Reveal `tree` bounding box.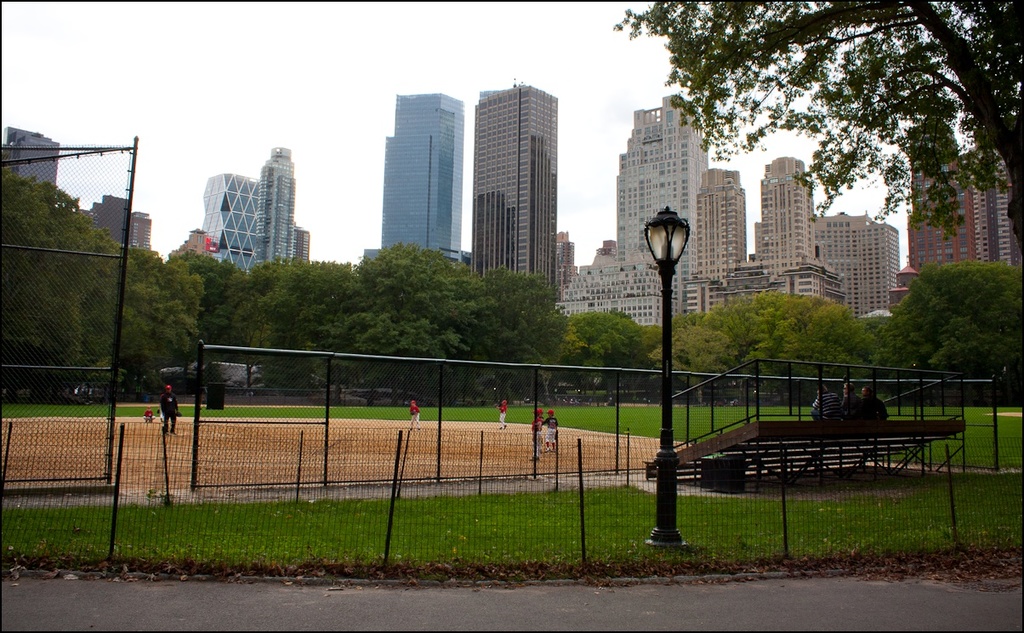
Revealed: [614,0,1023,261].
